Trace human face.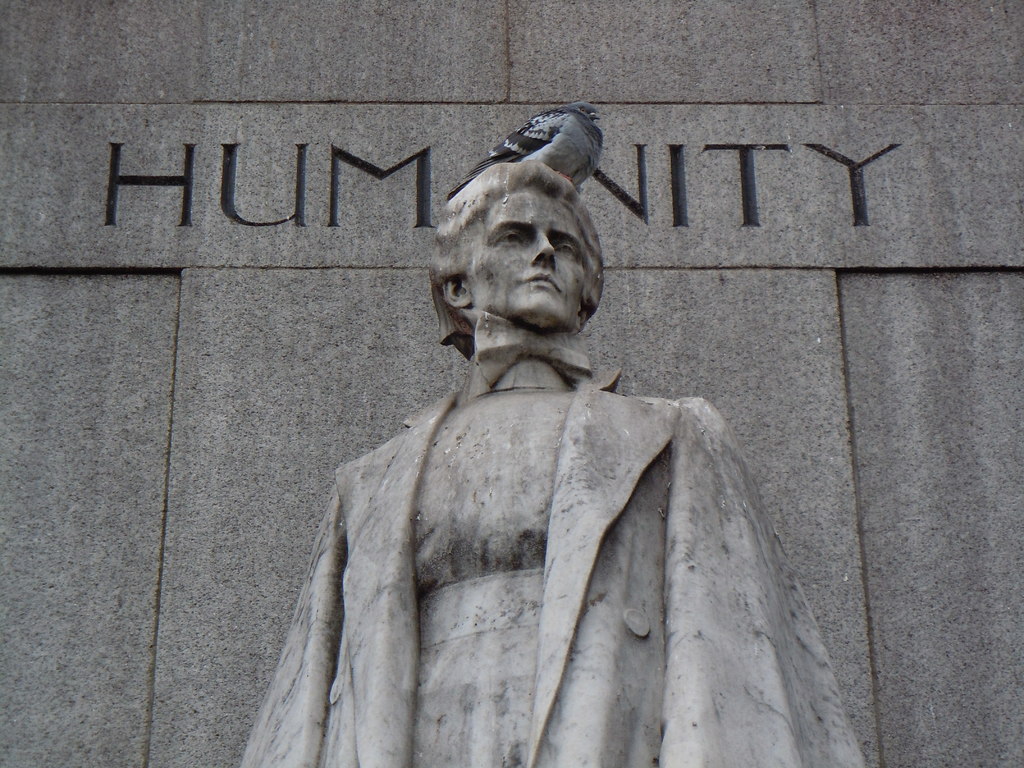
Traced to (x1=472, y1=195, x2=589, y2=321).
